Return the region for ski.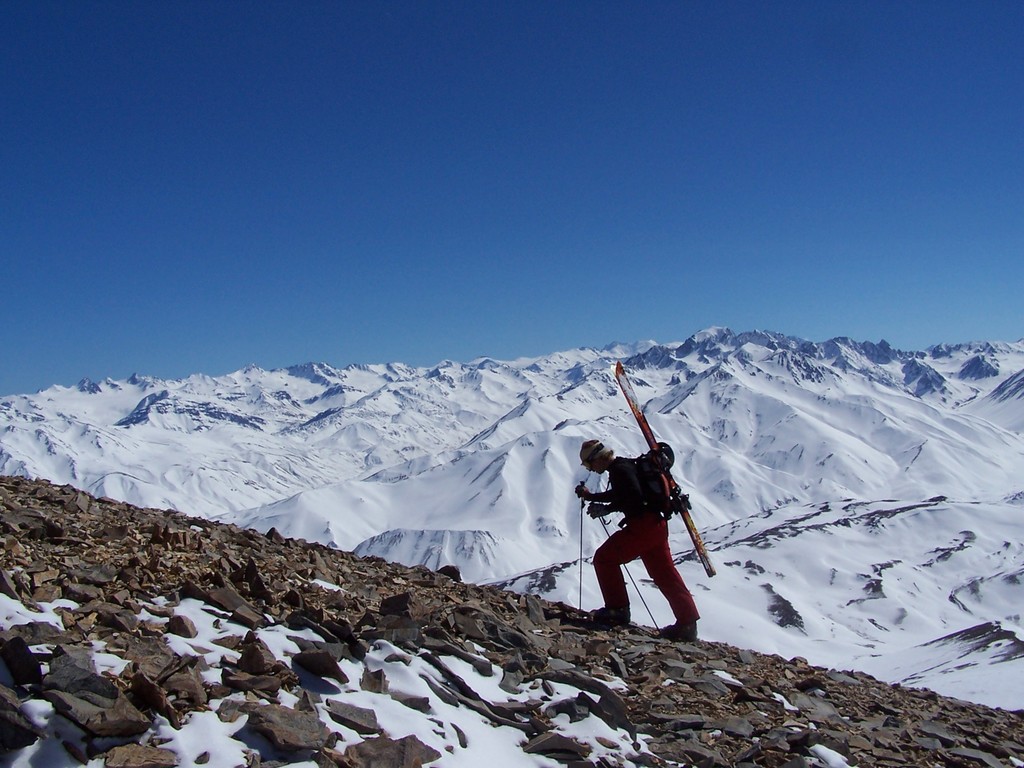
[left=614, top=355, right=717, bottom=579].
